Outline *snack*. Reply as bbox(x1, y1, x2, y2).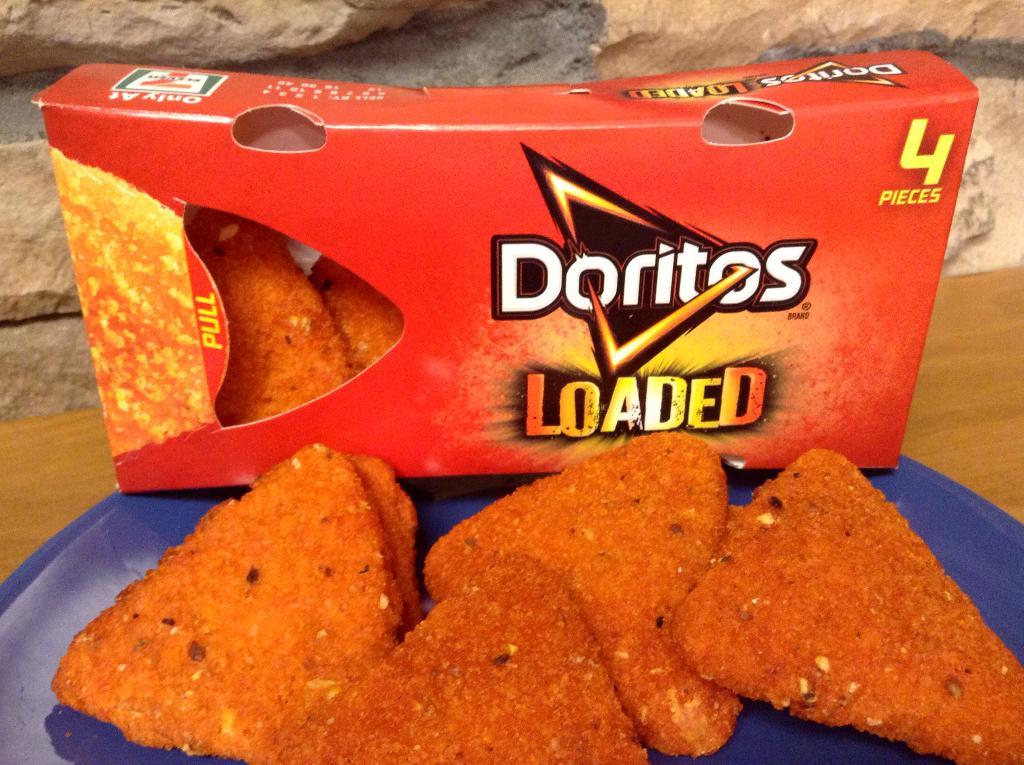
bbox(669, 441, 1023, 764).
